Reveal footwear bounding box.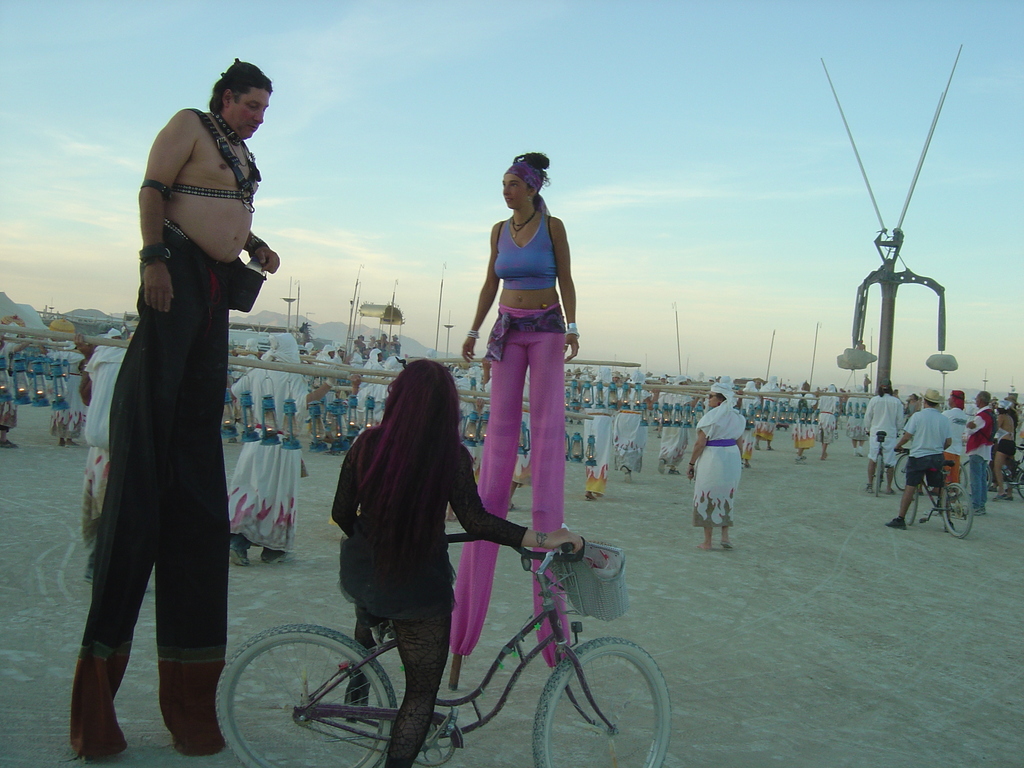
Revealed: [866,484,874,492].
